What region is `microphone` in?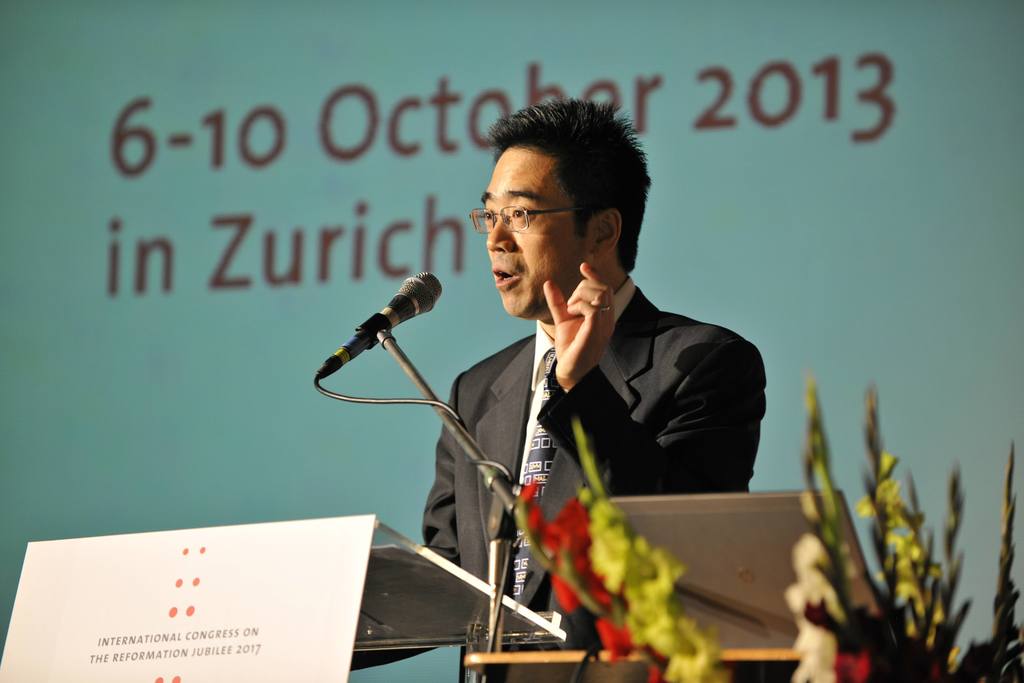
<region>317, 272, 442, 378</region>.
